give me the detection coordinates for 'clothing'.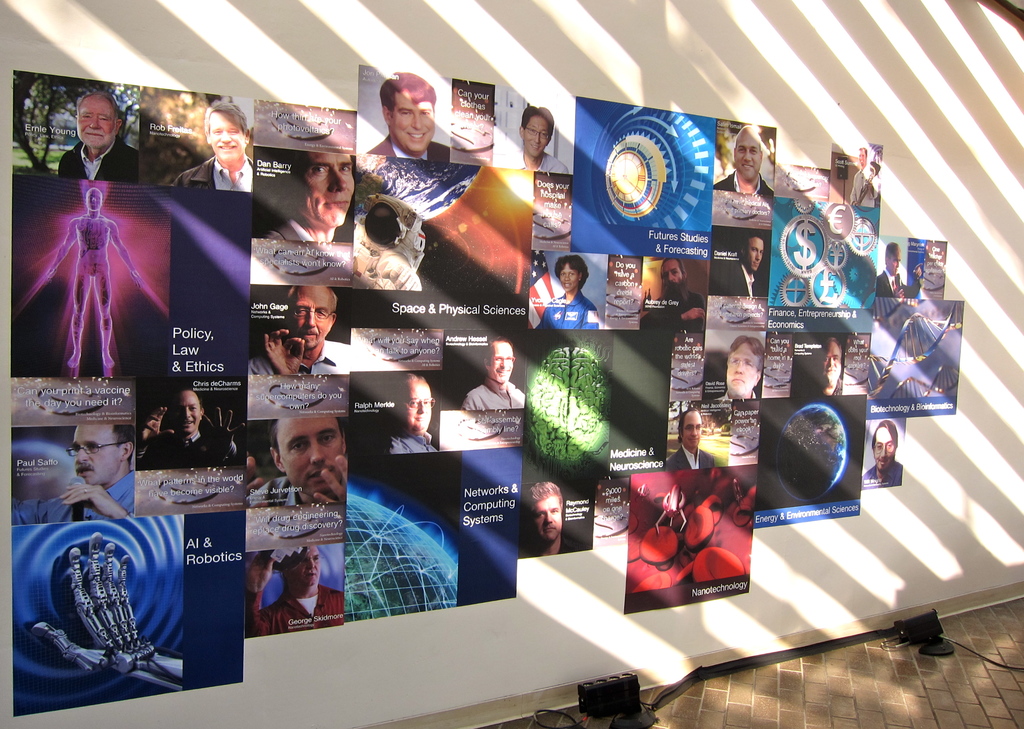
[x1=168, y1=150, x2=254, y2=193].
